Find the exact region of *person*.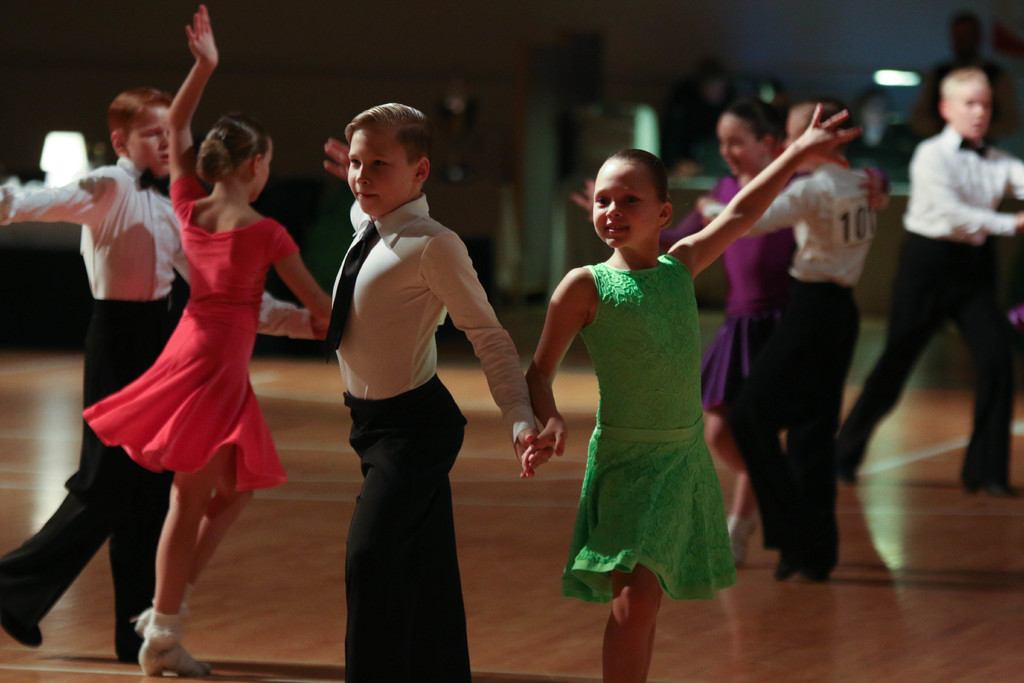
Exact region: (832, 75, 1023, 498).
